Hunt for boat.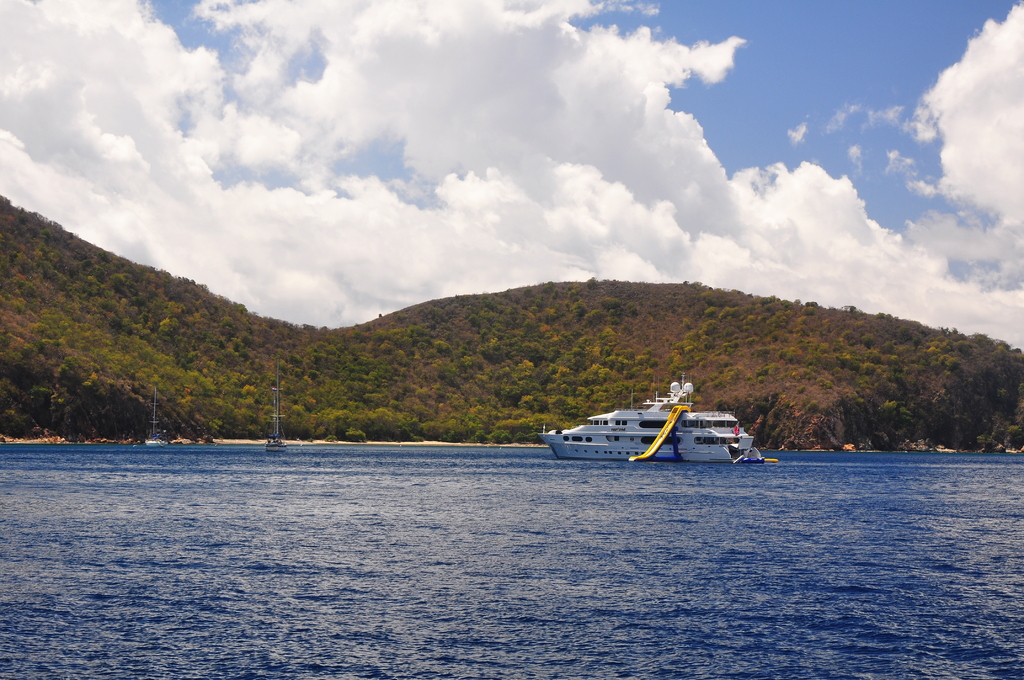
Hunted down at BBox(538, 375, 781, 461).
